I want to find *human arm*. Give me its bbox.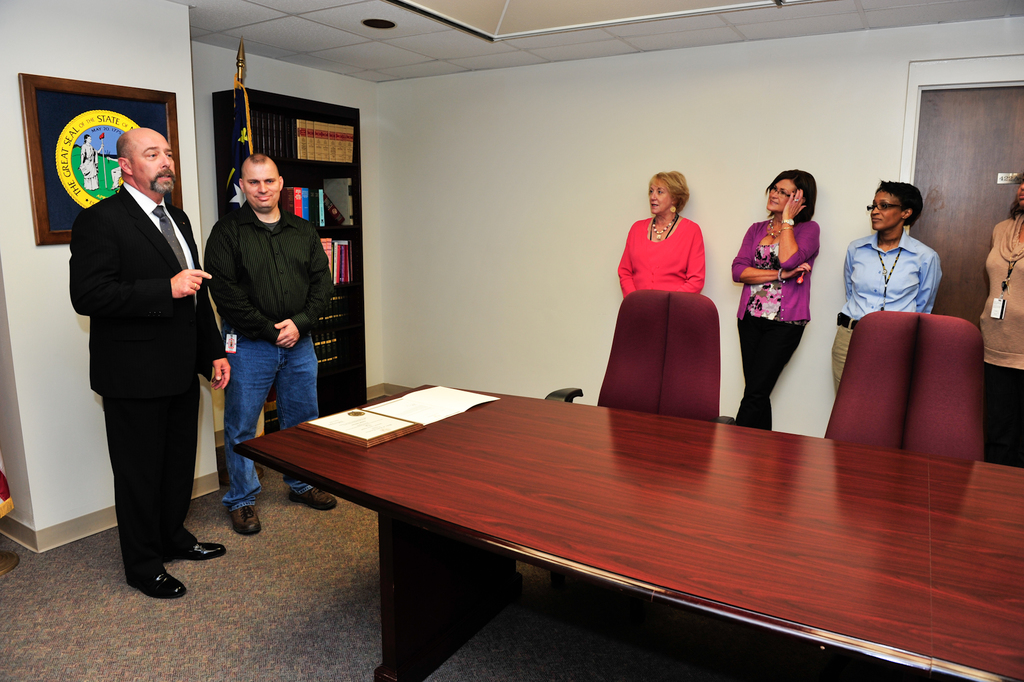
(left=913, top=257, right=938, bottom=317).
